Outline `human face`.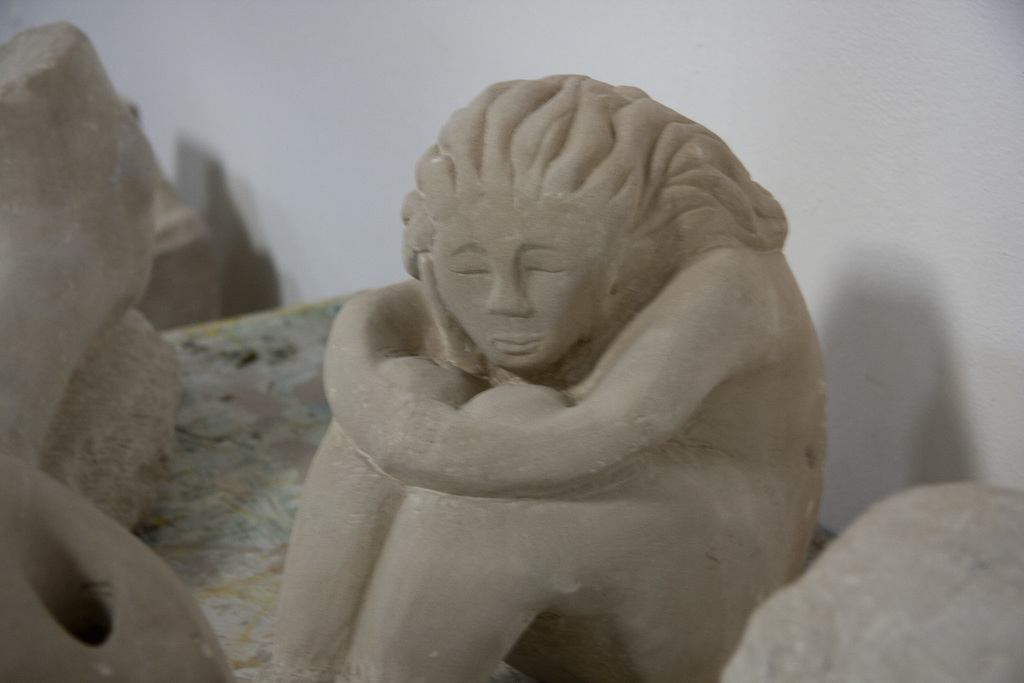
Outline: x1=412, y1=183, x2=612, y2=377.
